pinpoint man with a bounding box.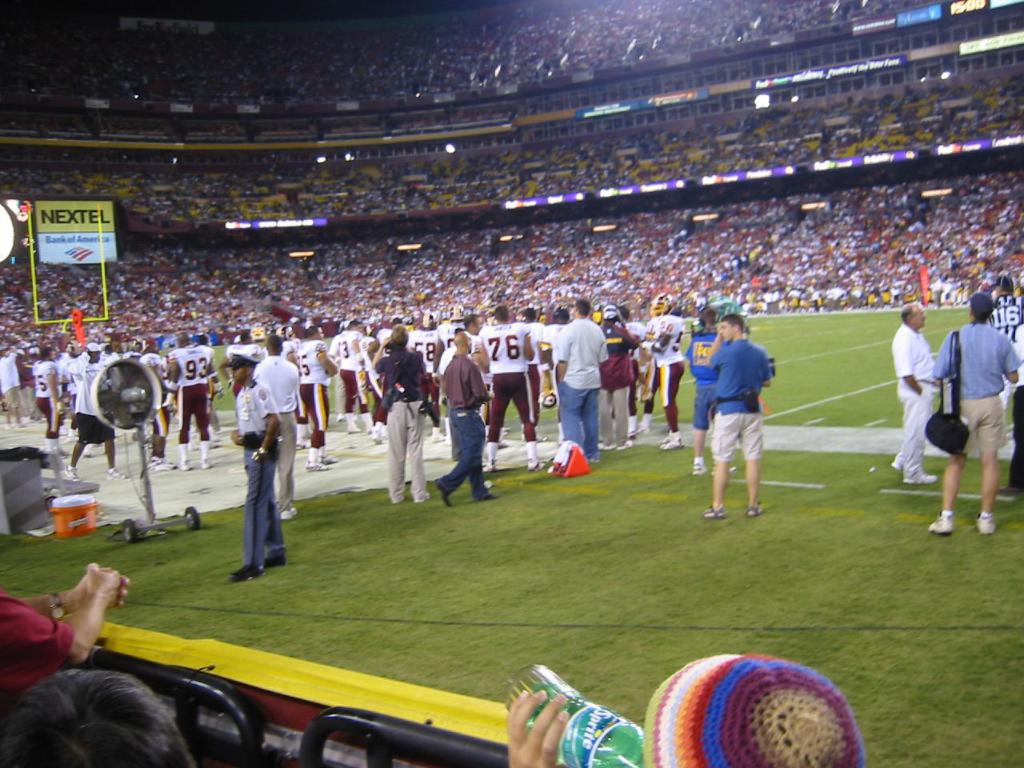
region(433, 332, 504, 502).
